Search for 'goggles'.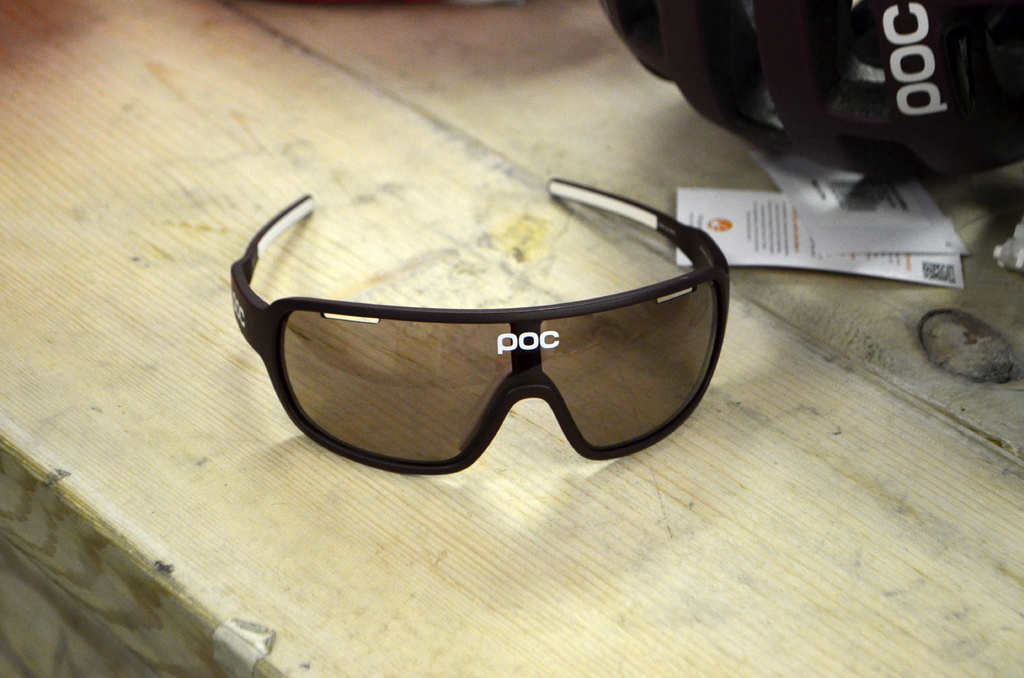
Found at 227, 175, 730, 462.
